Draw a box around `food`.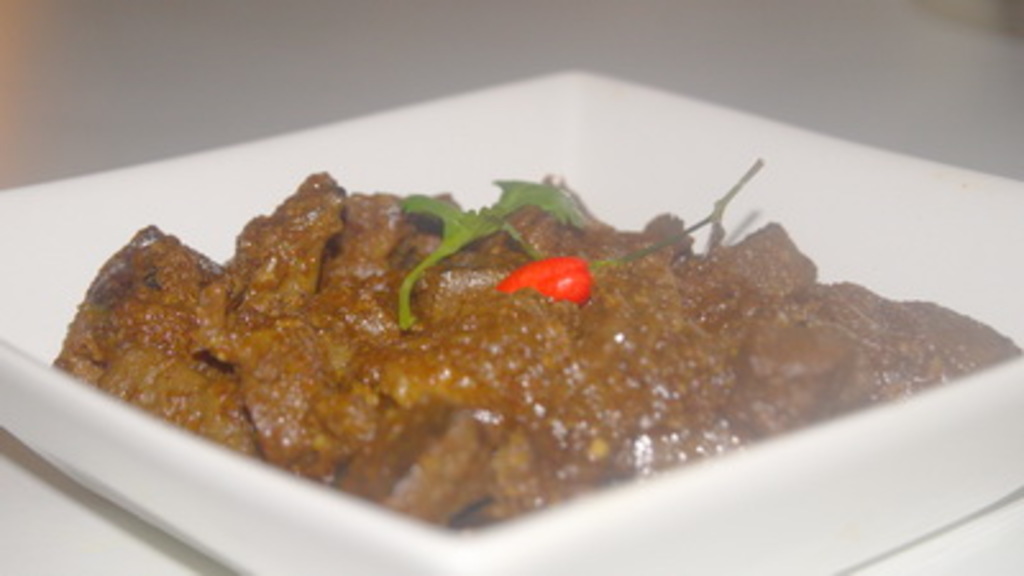
<region>3, 154, 1021, 535</region>.
